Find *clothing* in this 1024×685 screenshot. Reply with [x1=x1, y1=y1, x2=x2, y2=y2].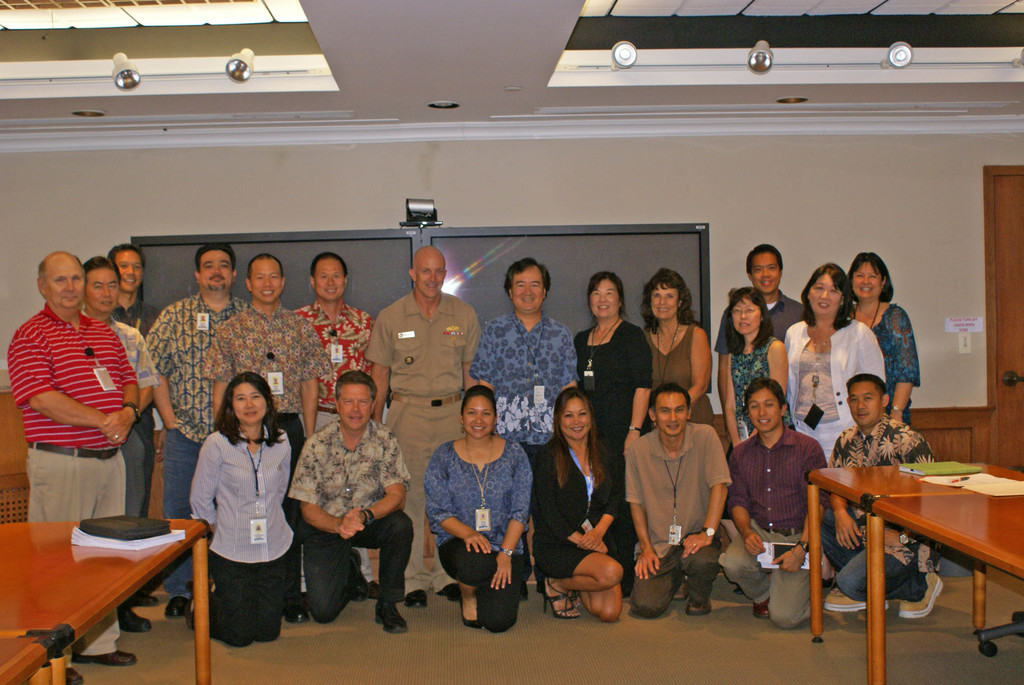
[x1=570, y1=323, x2=660, y2=482].
